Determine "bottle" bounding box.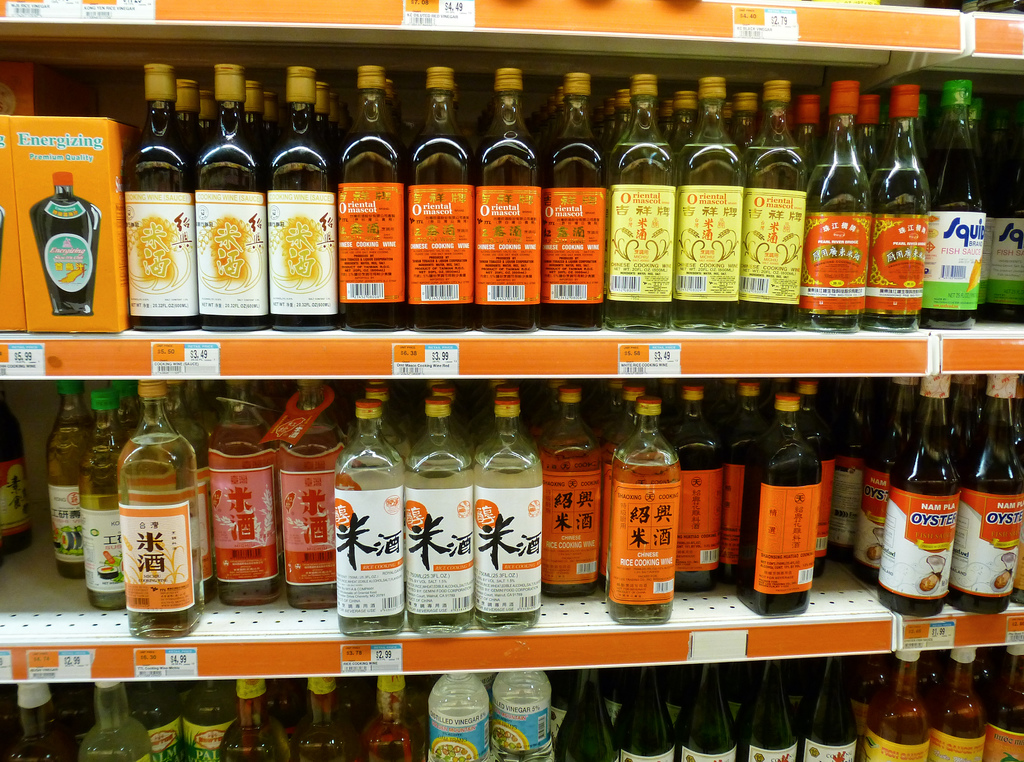
Determined: x1=721, y1=376, x2=739, y2=452.
